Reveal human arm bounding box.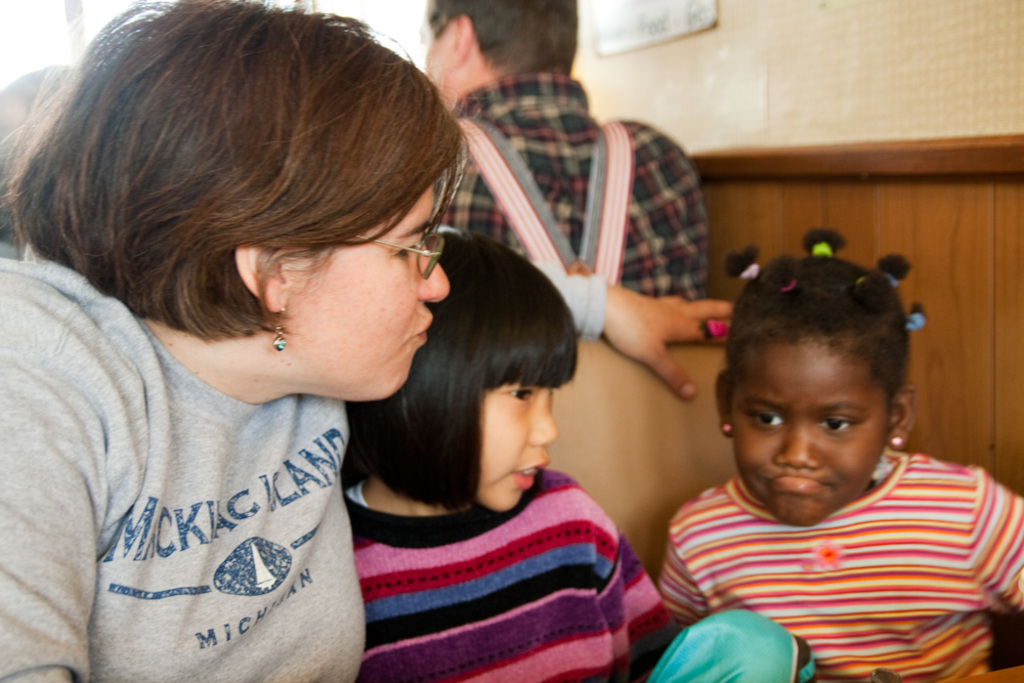
Revealed: l=554, t=280, r=733, b=397.
